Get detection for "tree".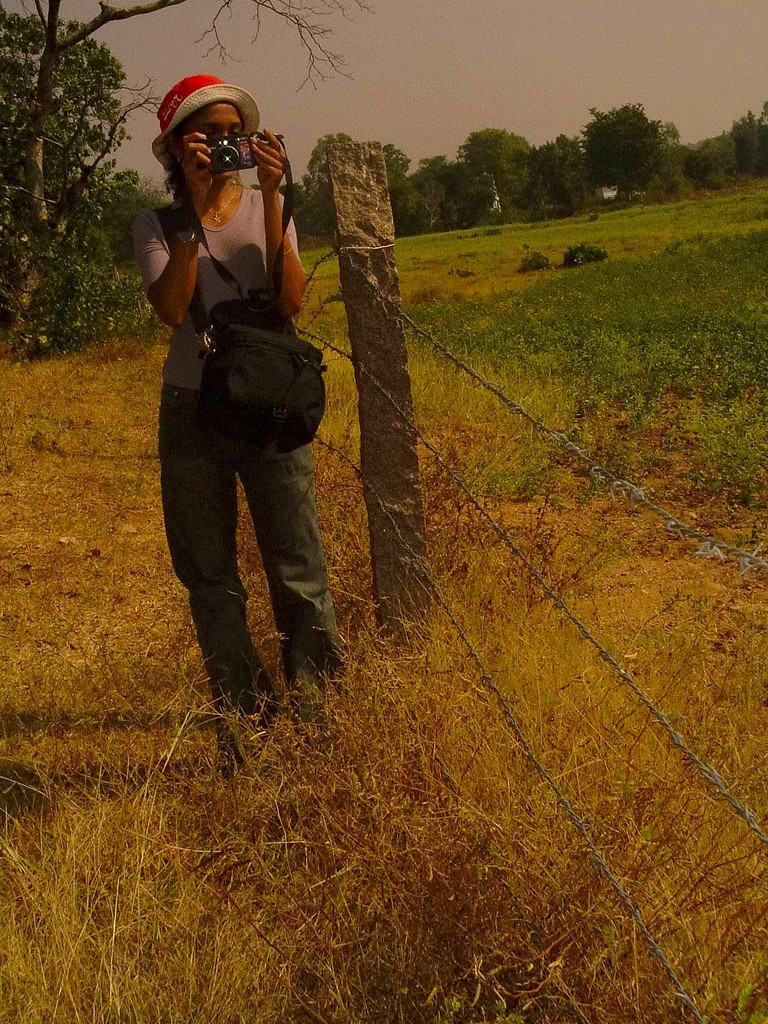
Detection: 0,8,143,357.
